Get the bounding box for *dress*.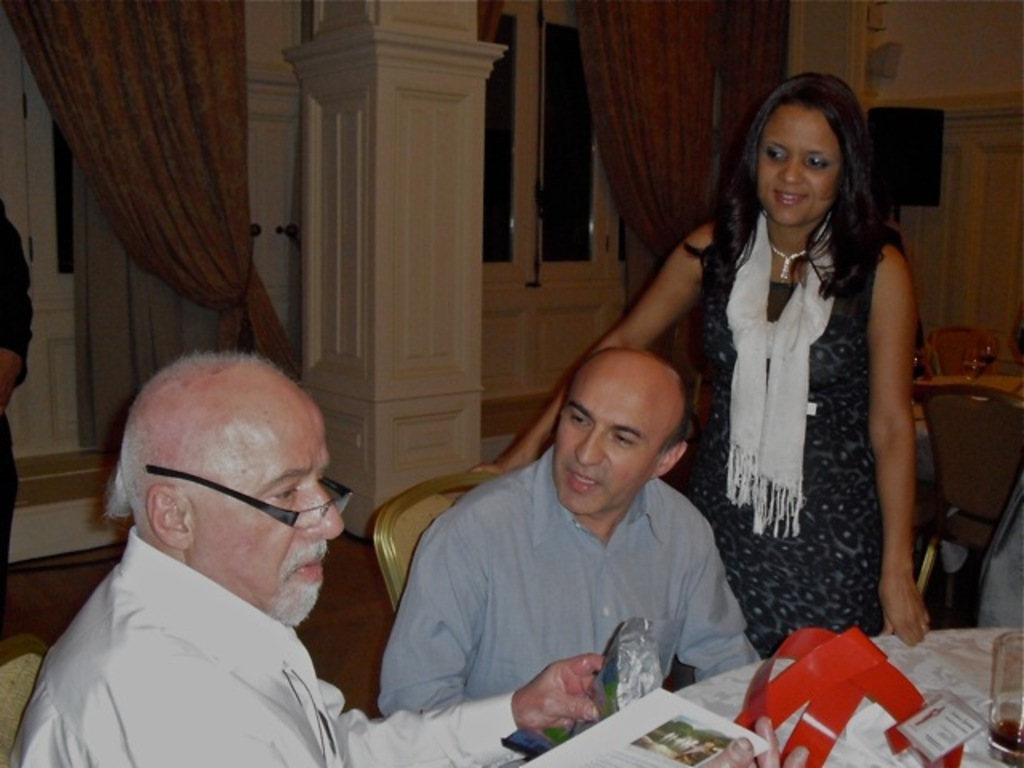
[690,200,886,664].
